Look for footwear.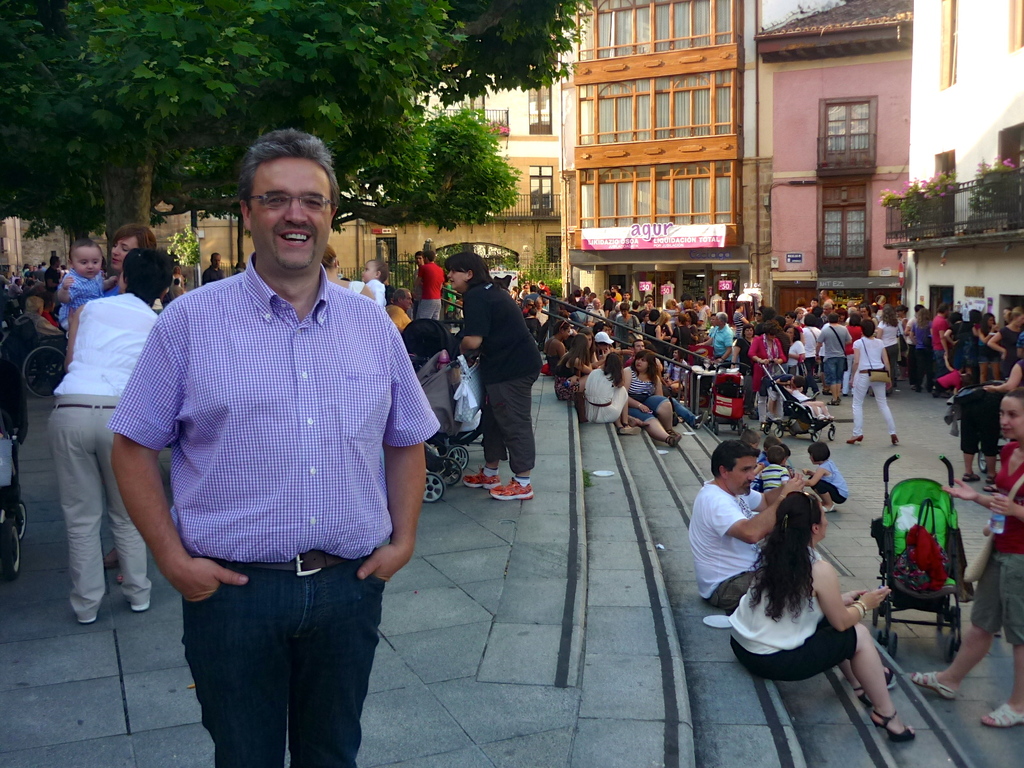
Found: (x1=852, y1=666, x2=899, y2=705).
